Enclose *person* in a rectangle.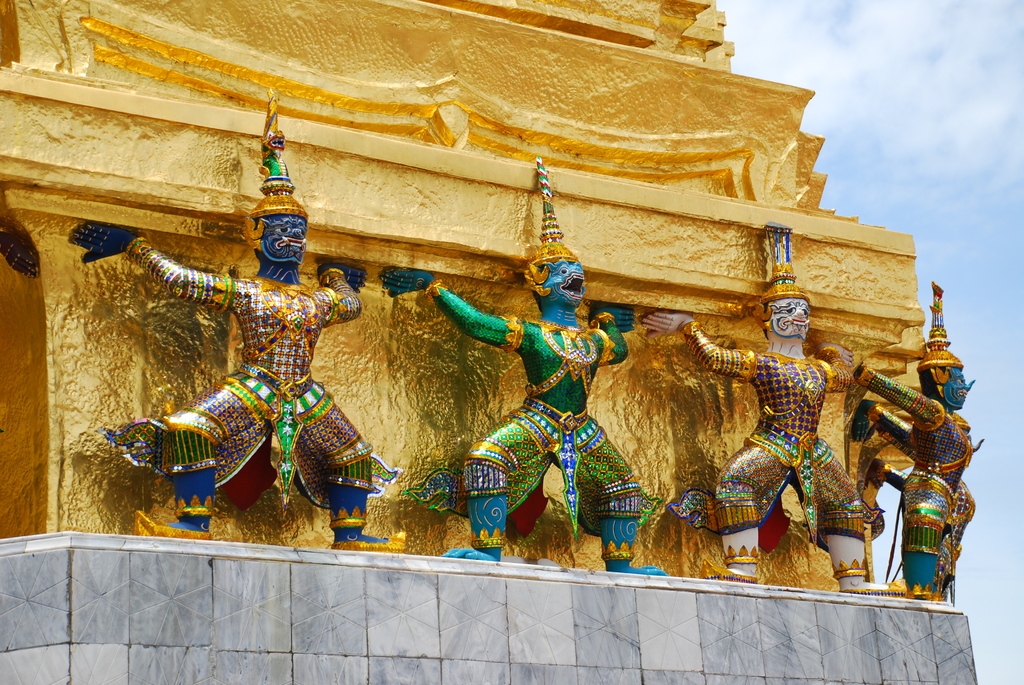
select_region(636, 285, 934, 604).
